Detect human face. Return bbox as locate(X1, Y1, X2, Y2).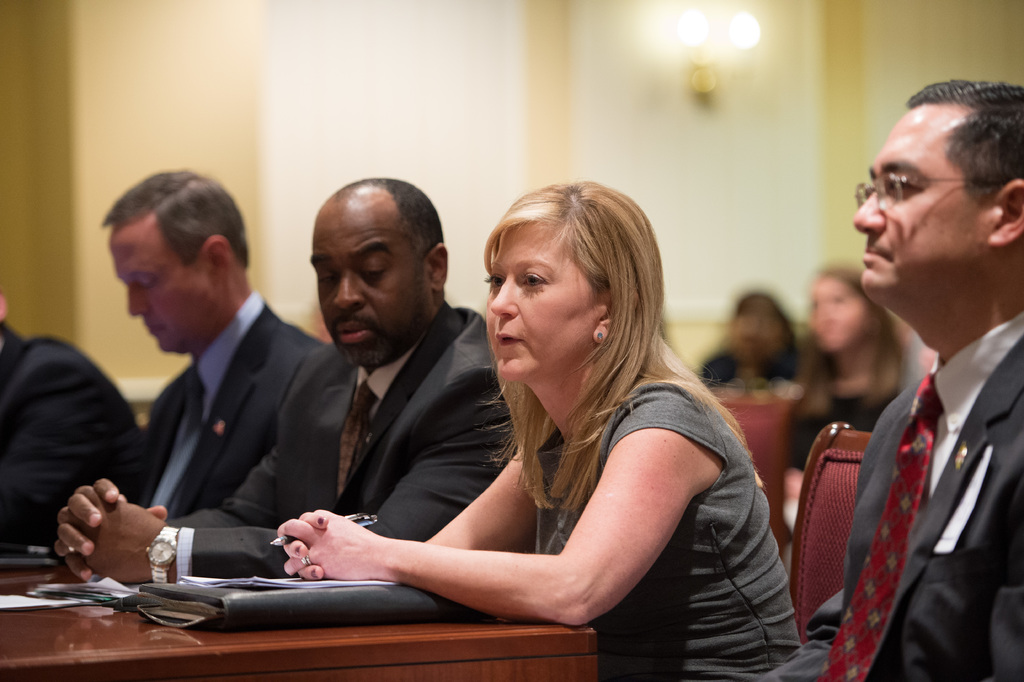
locate(106, 231, 209, 350).
